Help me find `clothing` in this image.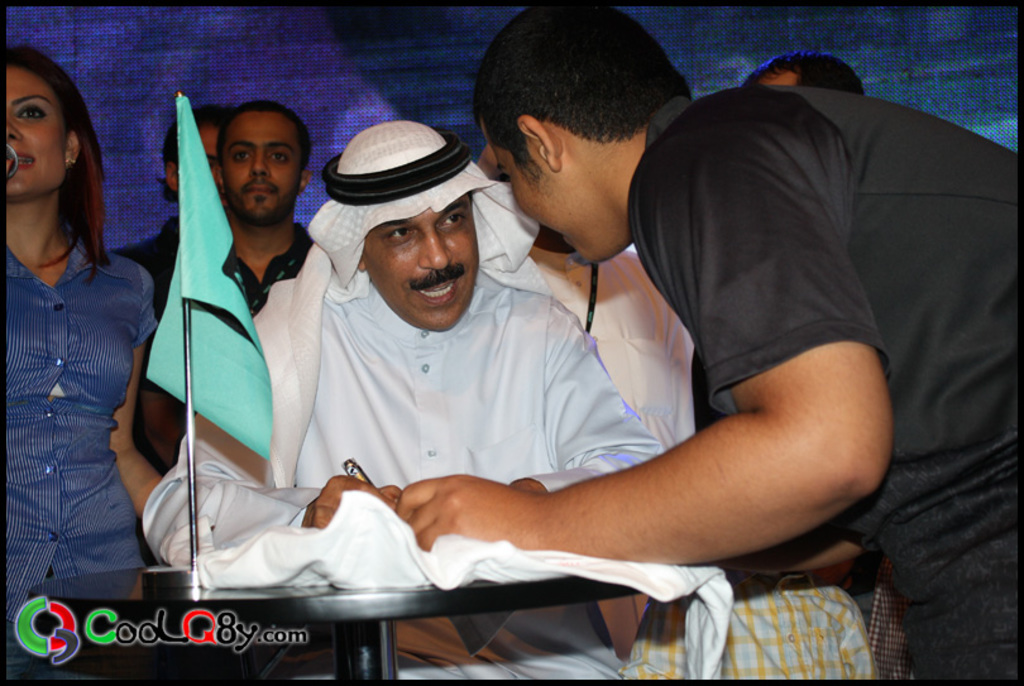
Found it: rect(139, 265, 734, 685).
